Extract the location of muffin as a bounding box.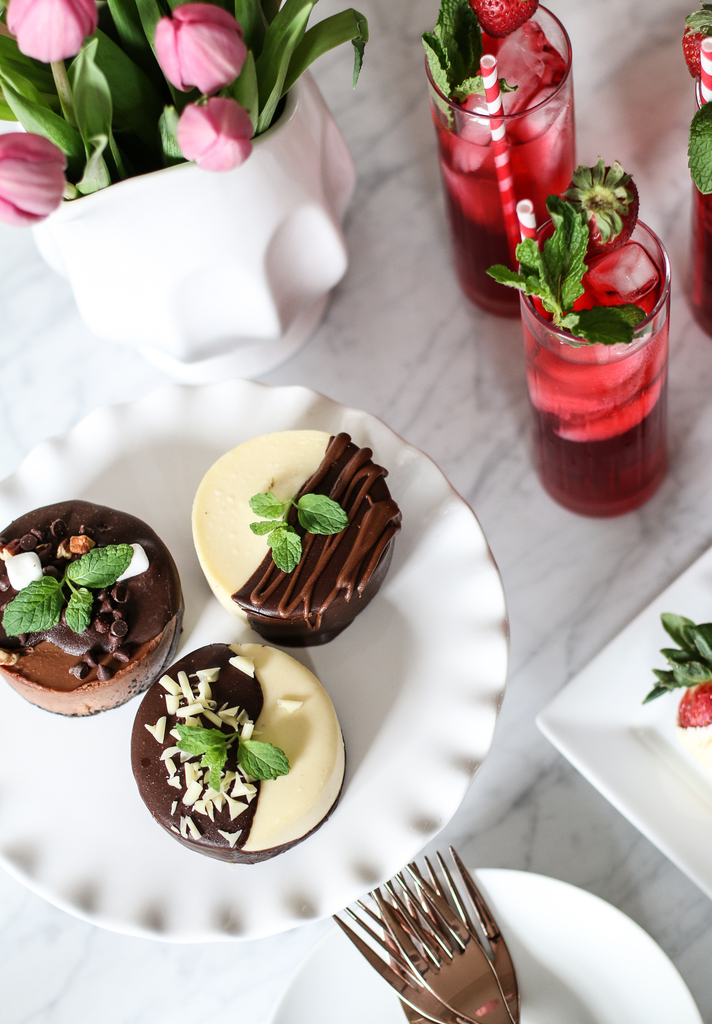
(121, 630, 352, 861).
